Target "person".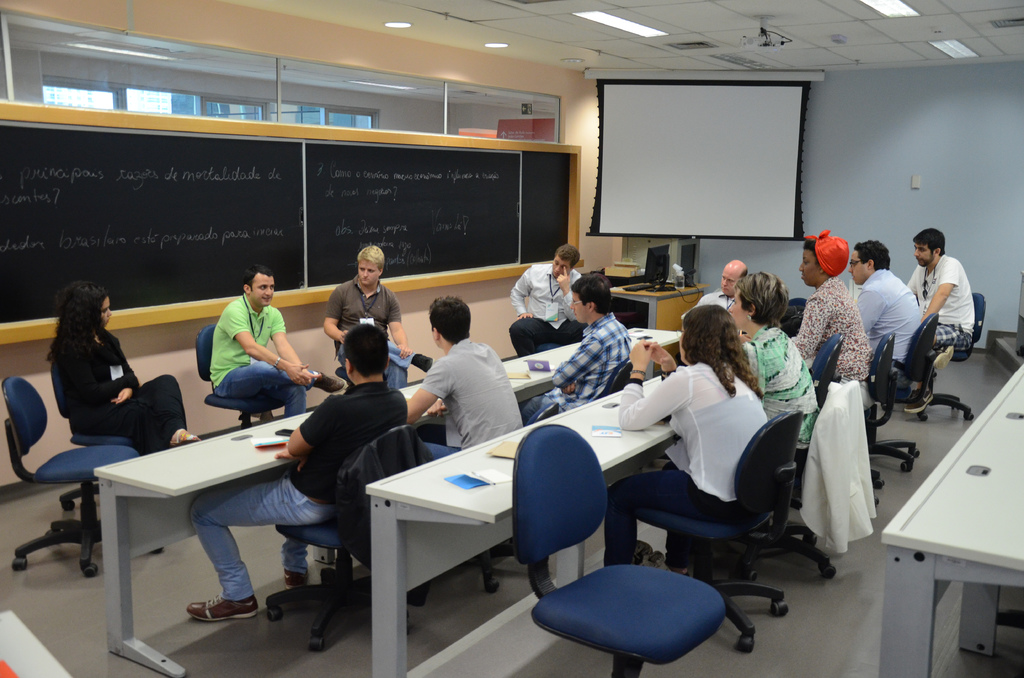
Target region: box(209, 263, 344, 416).
